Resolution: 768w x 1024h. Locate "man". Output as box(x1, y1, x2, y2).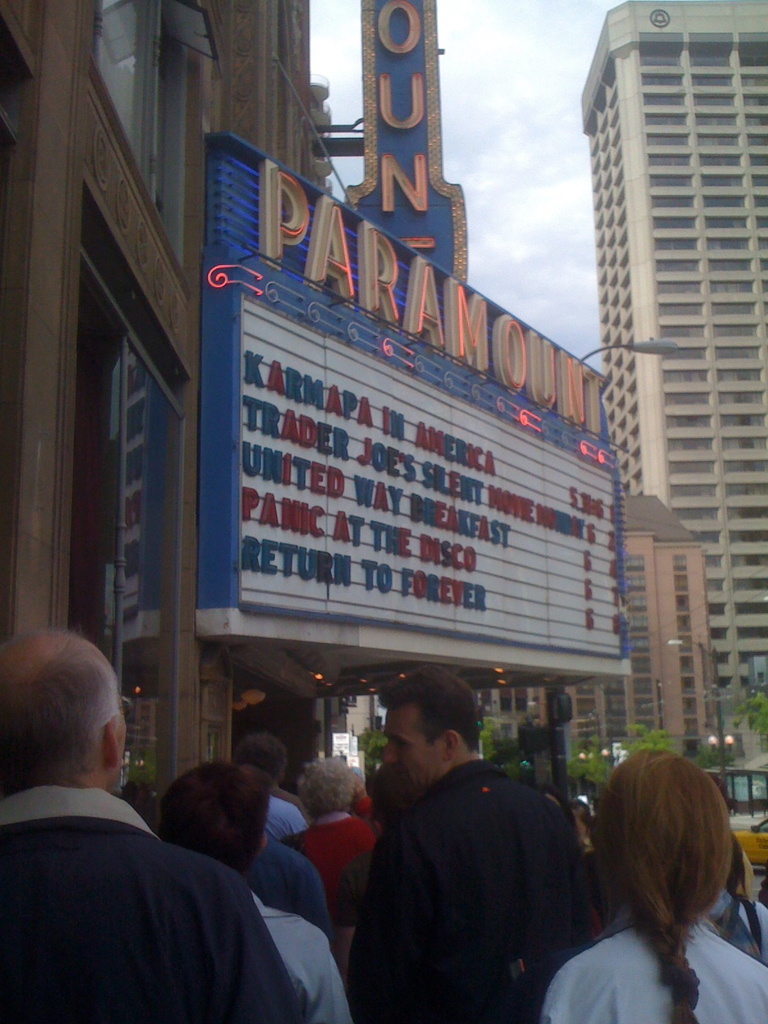
box(156, 764, 353, 1023).
